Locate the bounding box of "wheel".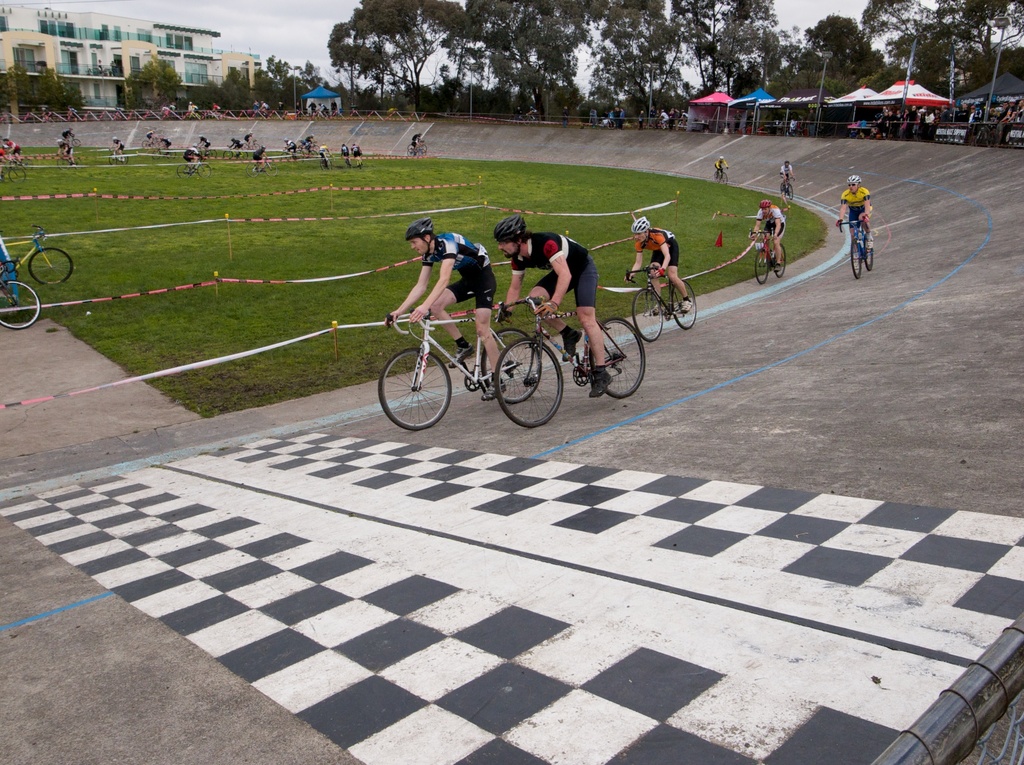
Bounding box: crop(755, 248, 769, 284).
